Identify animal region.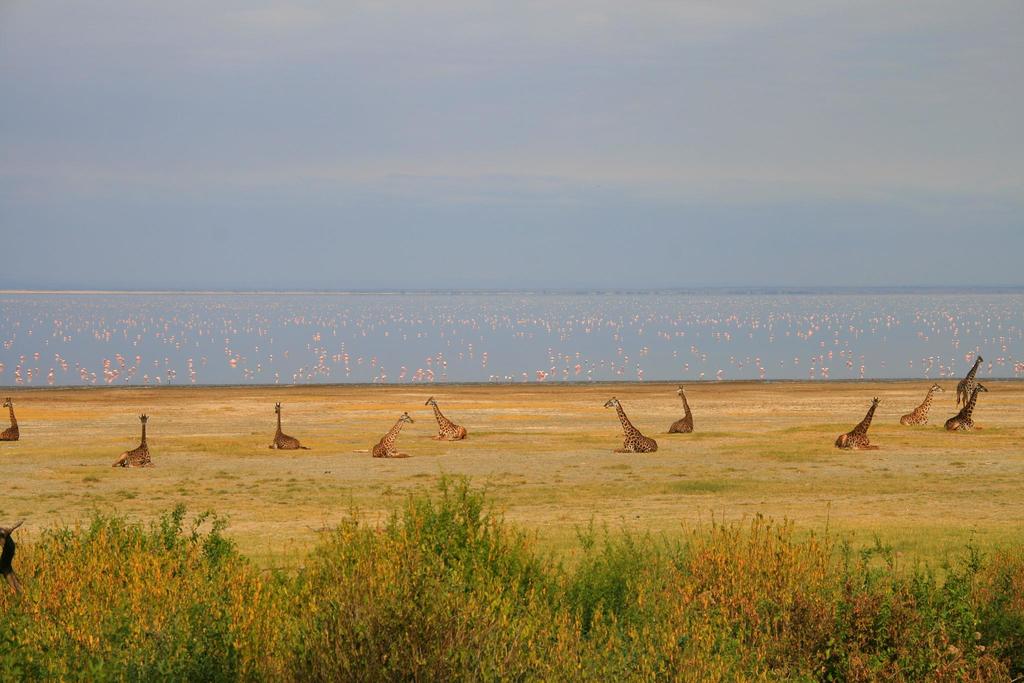
Region: box(664, 386, 694, 434).
